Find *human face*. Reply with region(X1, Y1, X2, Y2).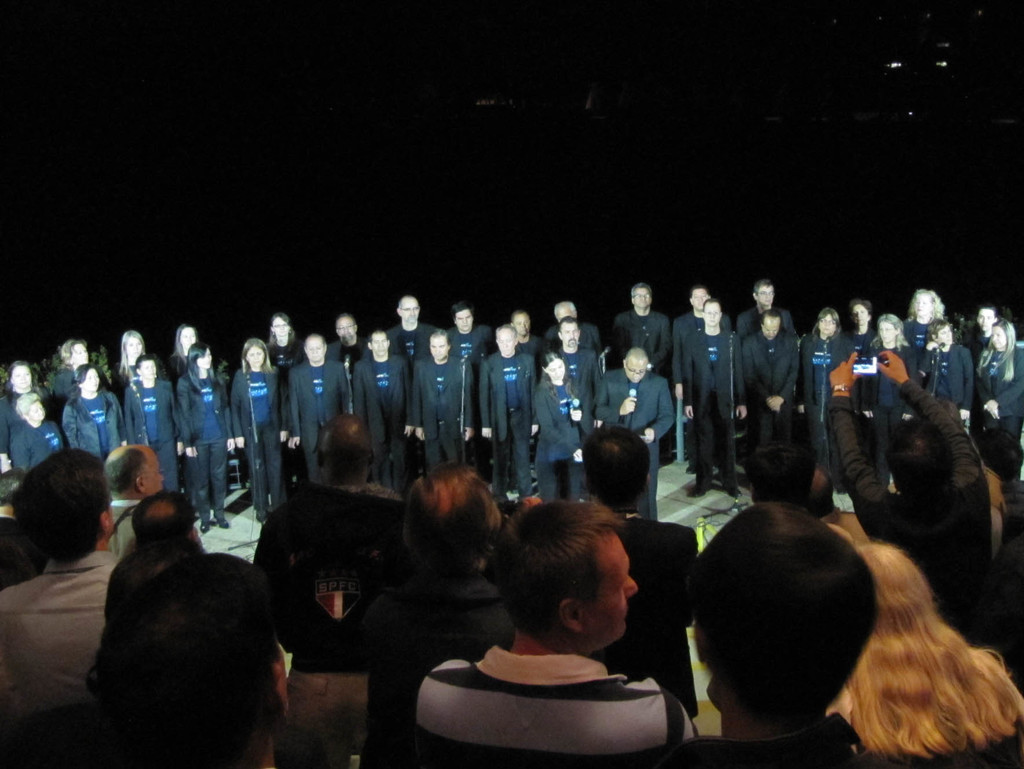
region(546, 357, 568, 378).
